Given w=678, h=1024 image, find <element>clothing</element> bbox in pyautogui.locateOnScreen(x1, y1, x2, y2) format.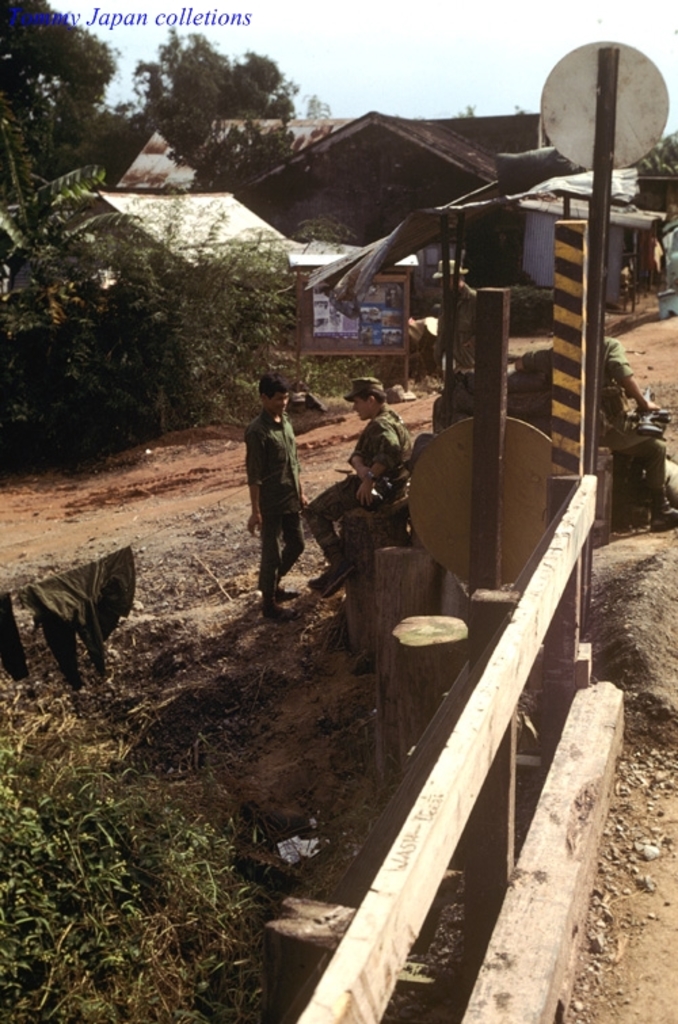
pyautogui.locateOnScreen(309, 418, 412, 566).
